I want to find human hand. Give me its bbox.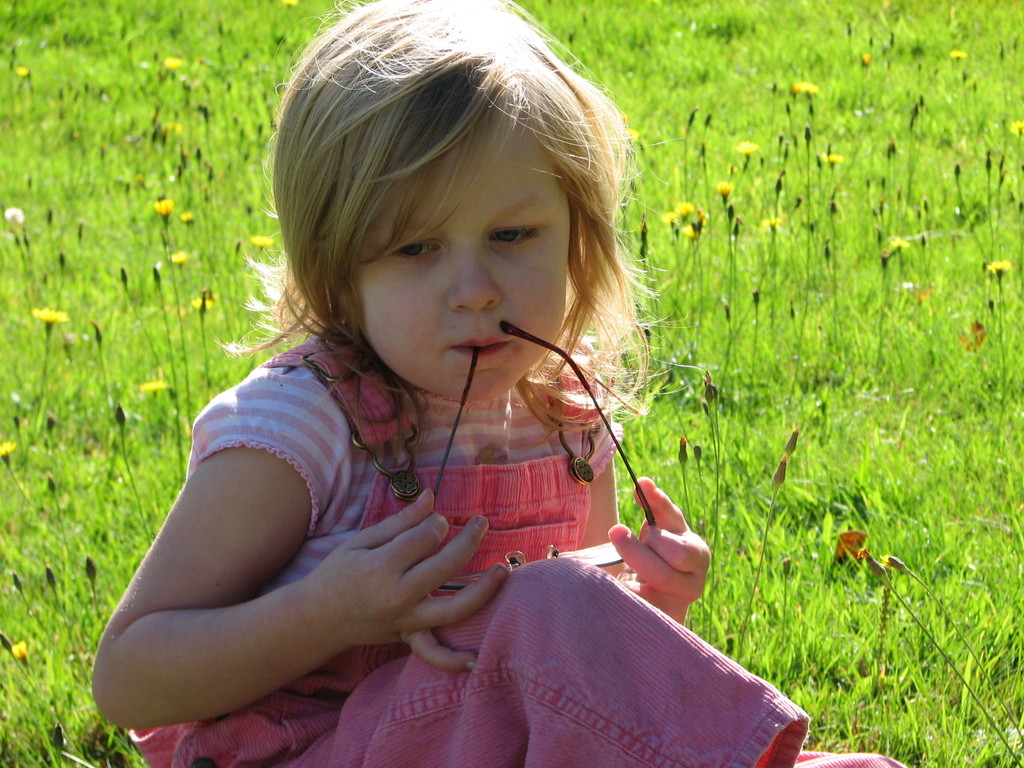
box=[608, 474, 711, 626].
